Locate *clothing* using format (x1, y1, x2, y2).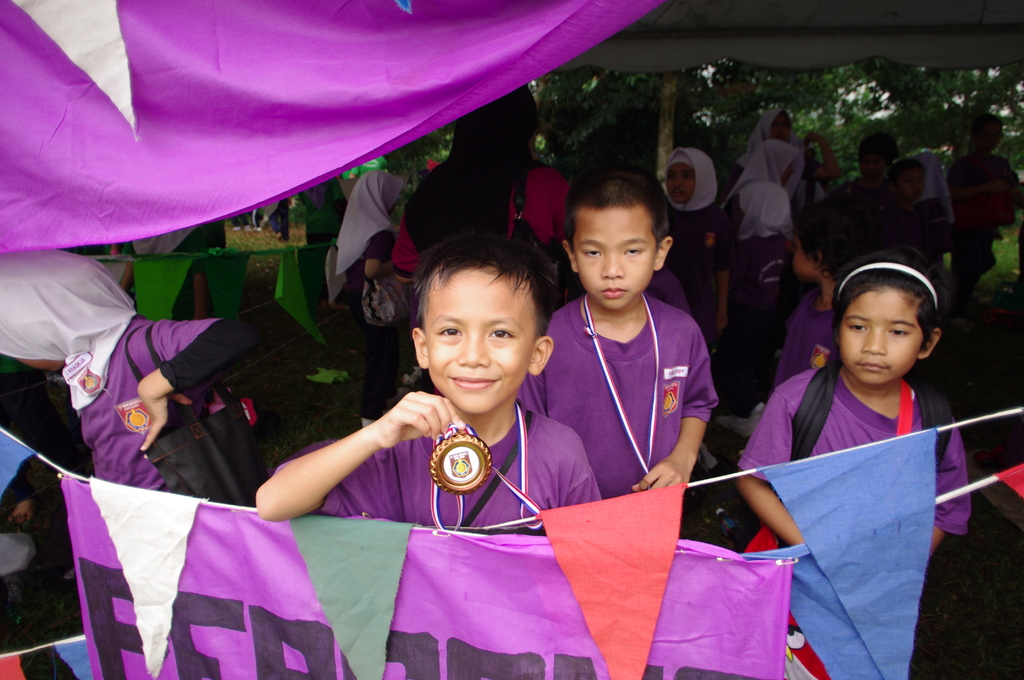
(728, 222, 792, 403).
